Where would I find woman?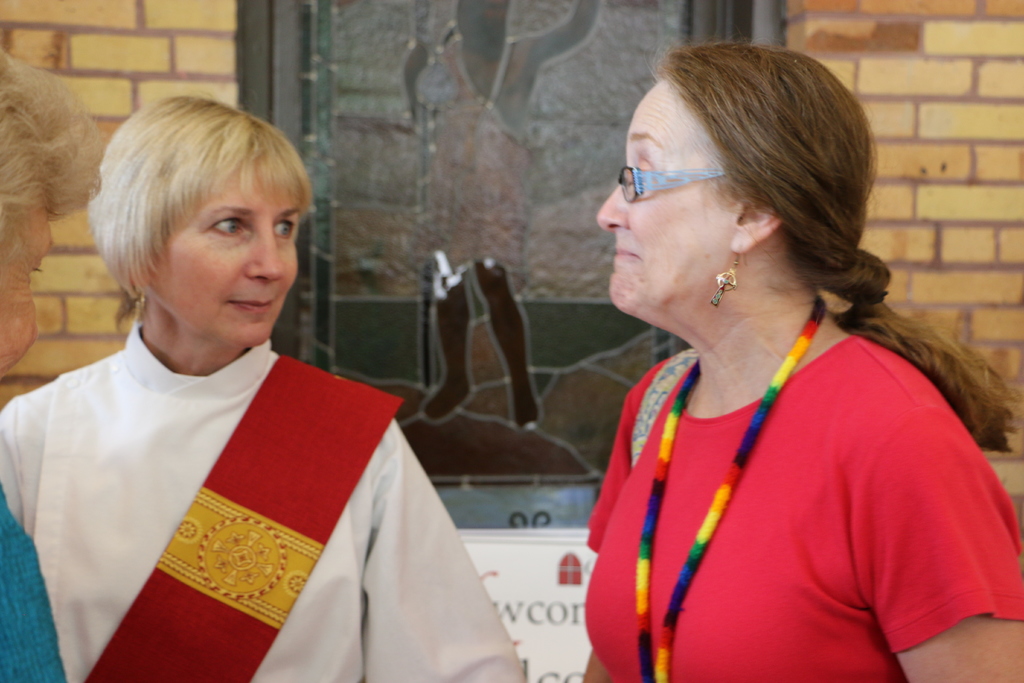
At (x1=0, y1=50, x2=102, y2=682).
